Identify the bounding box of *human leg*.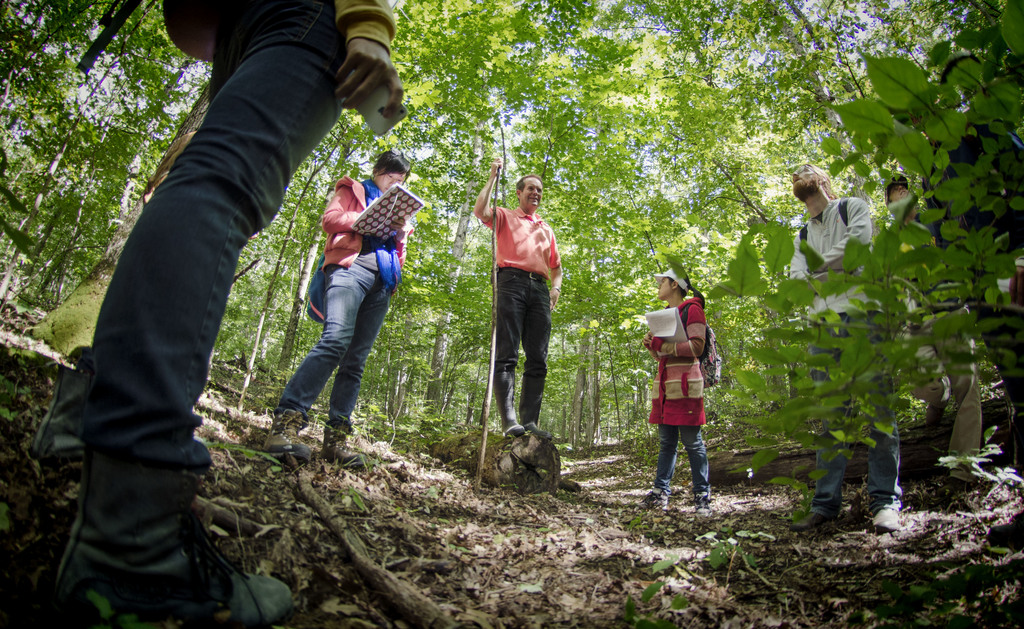
895,307,945,407.
